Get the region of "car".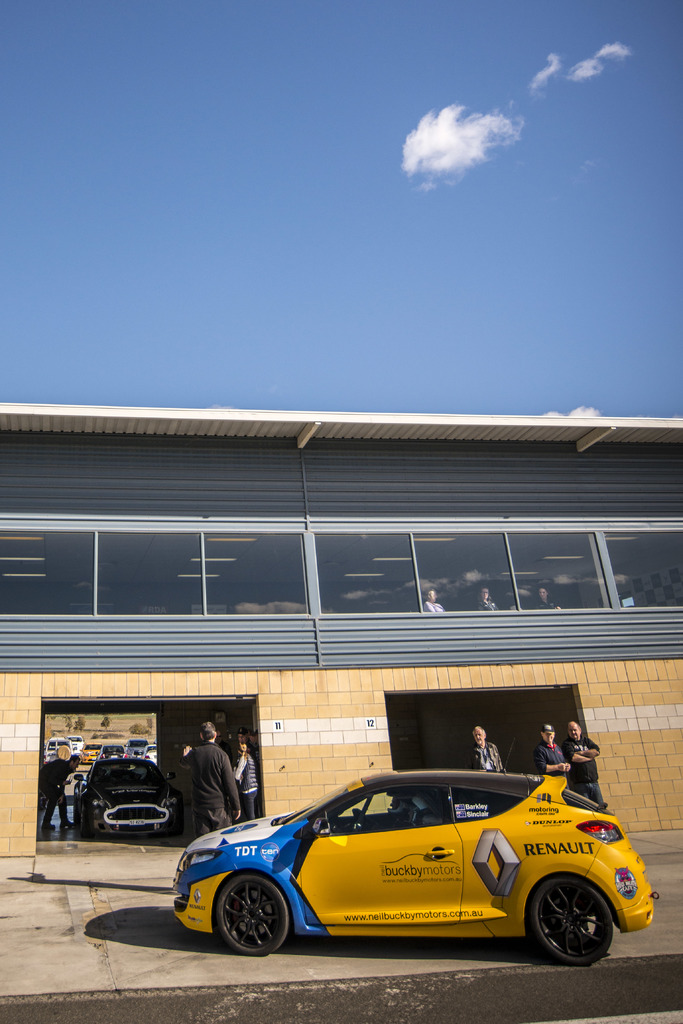
locate(75, 755, 178, 837).
